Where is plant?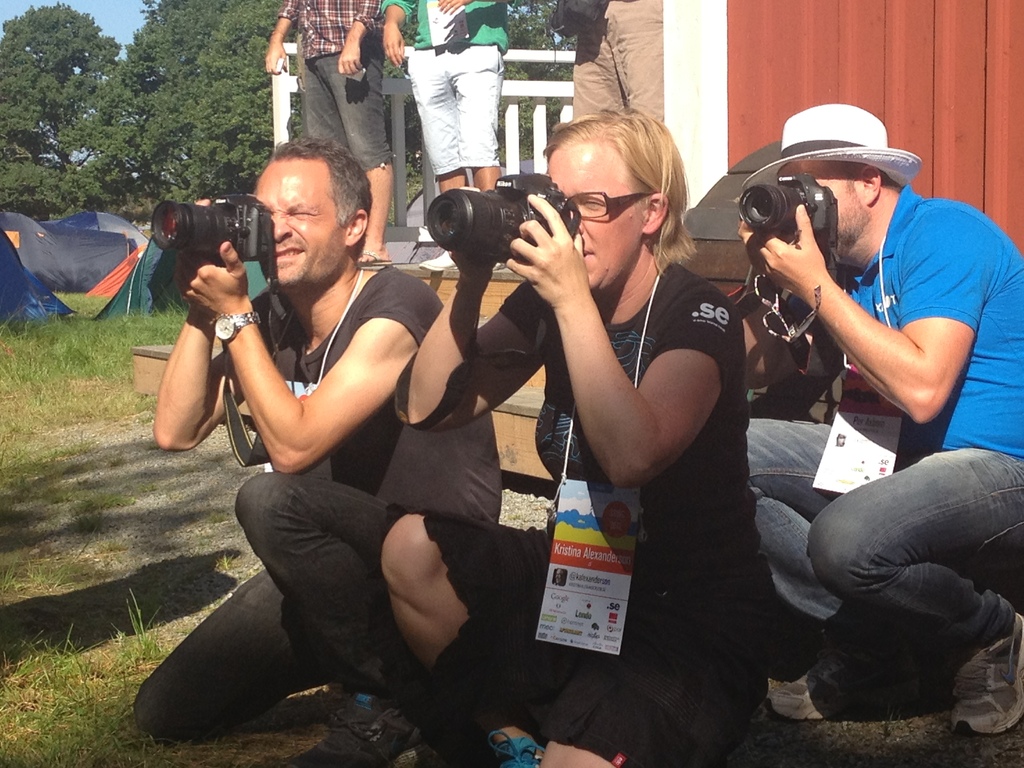
<bbox>110, 588, 168, 669</bbox>.
